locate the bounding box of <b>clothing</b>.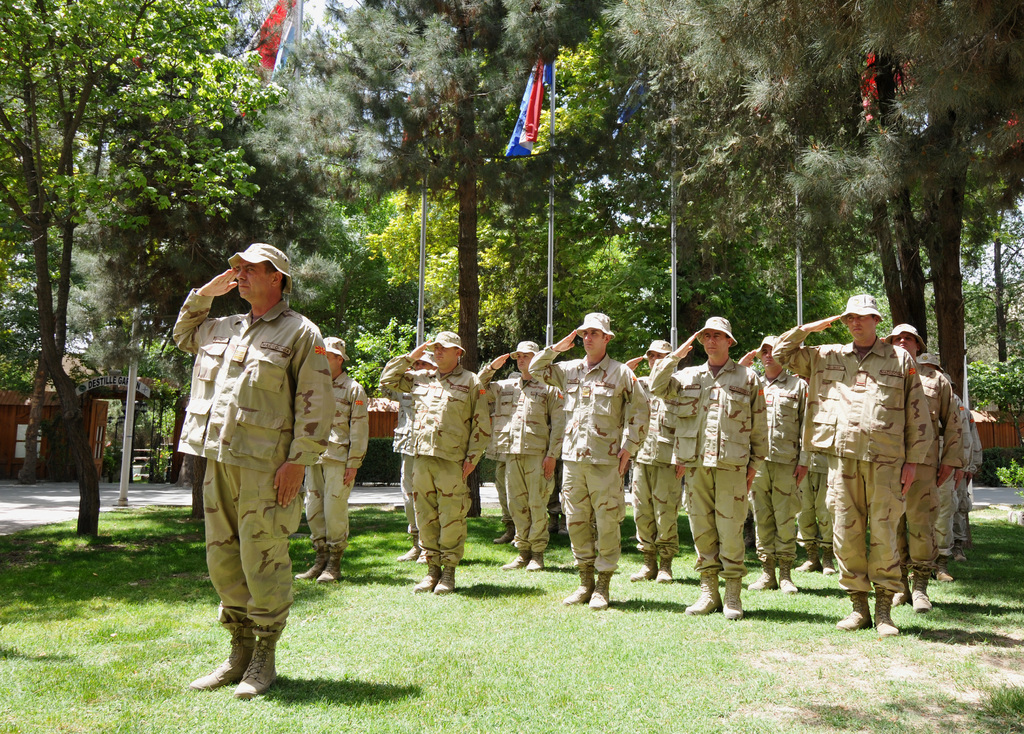
Bounding box: region(392, 350, 483, 574).
